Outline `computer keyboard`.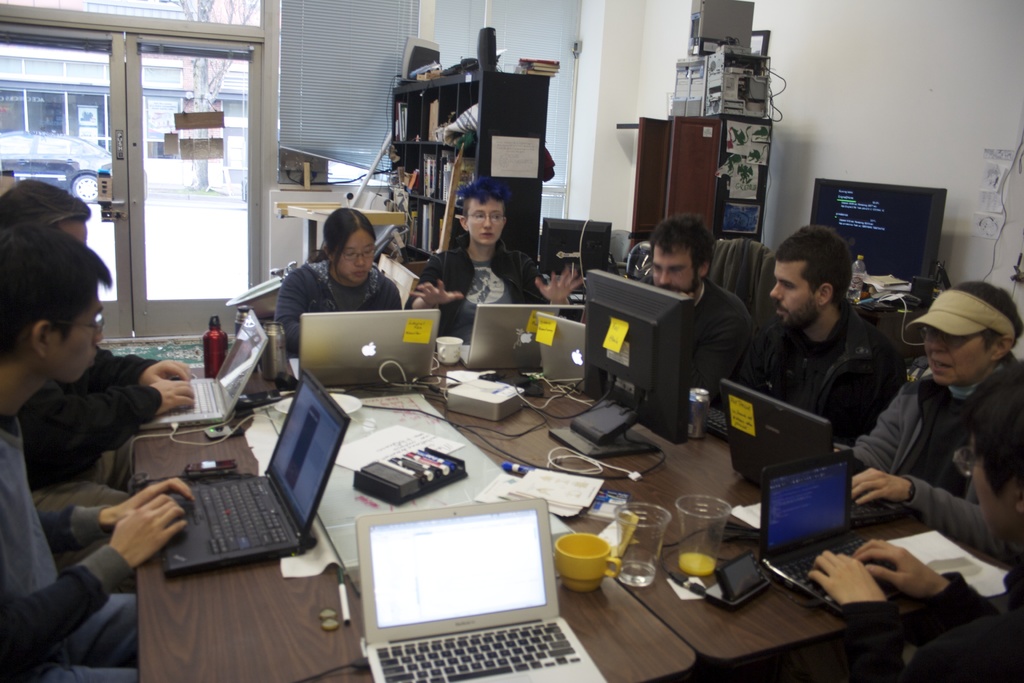
Outline: 194:477:286:556.
